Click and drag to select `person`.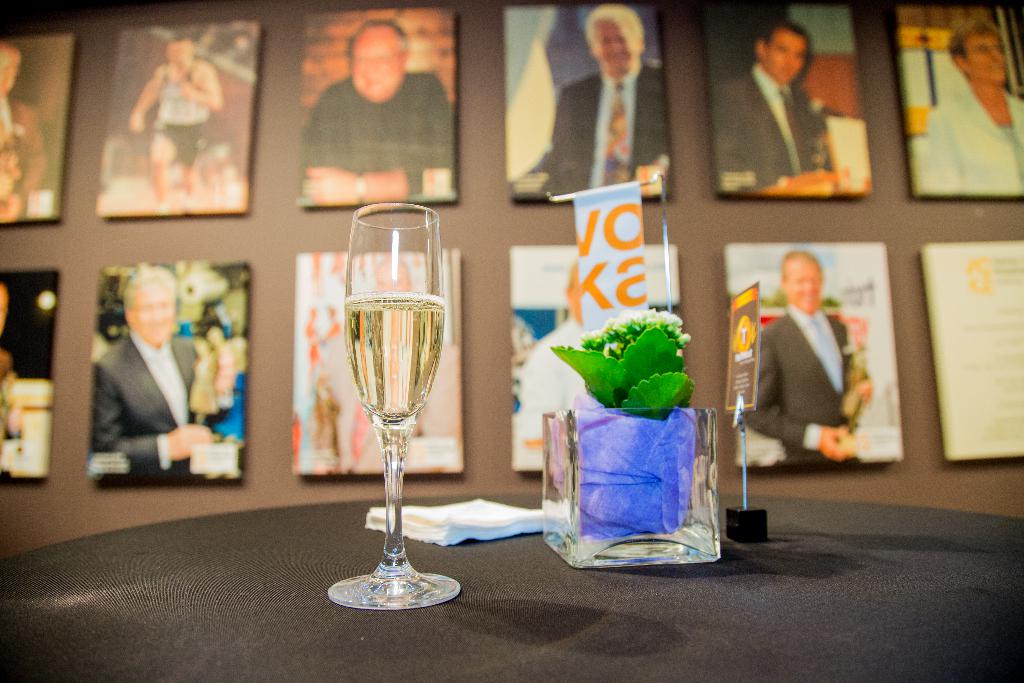
Selection: {"left": 92, "top": 263, "right": 236, "bottom": 483}.
